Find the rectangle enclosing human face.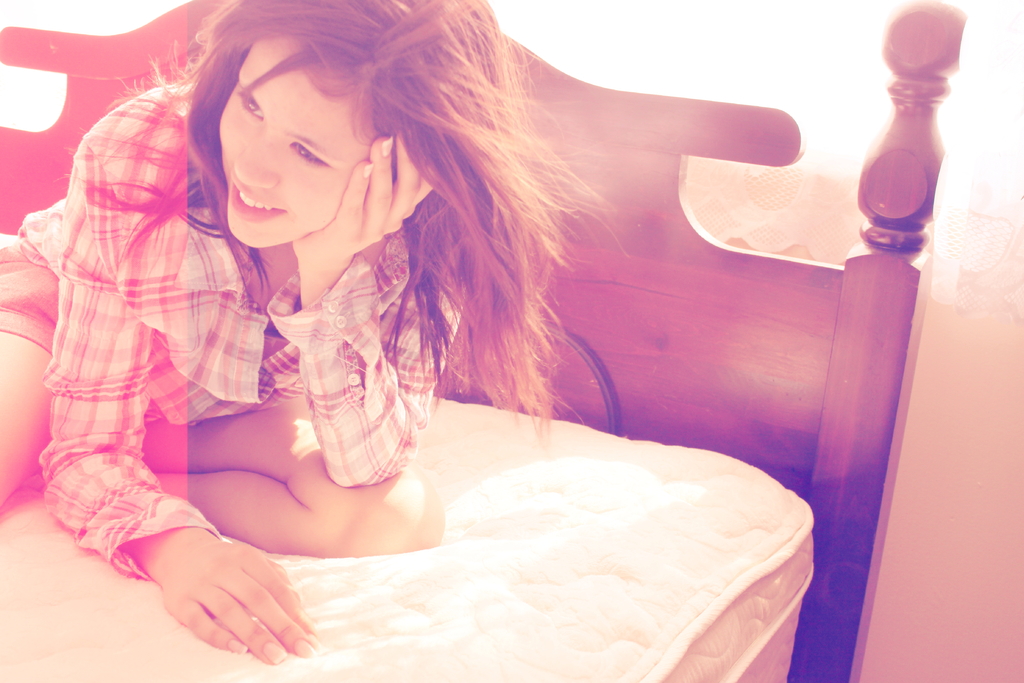
(214,34,372,247).
